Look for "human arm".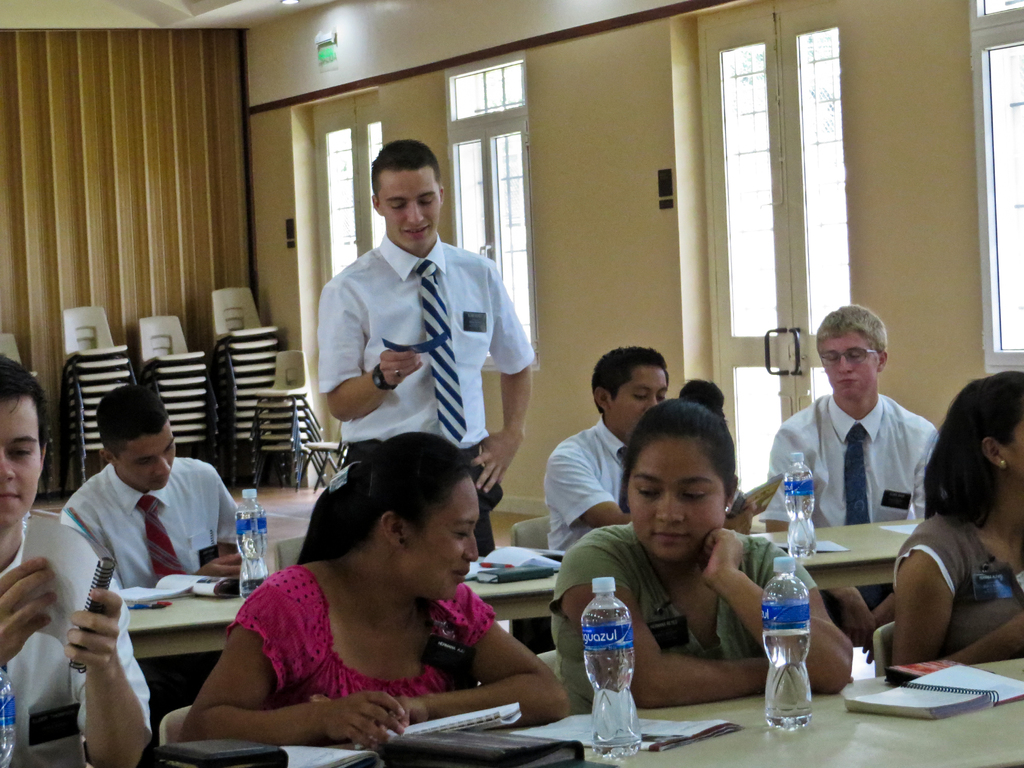
Found: select_region(324, 268, 428, 428).
